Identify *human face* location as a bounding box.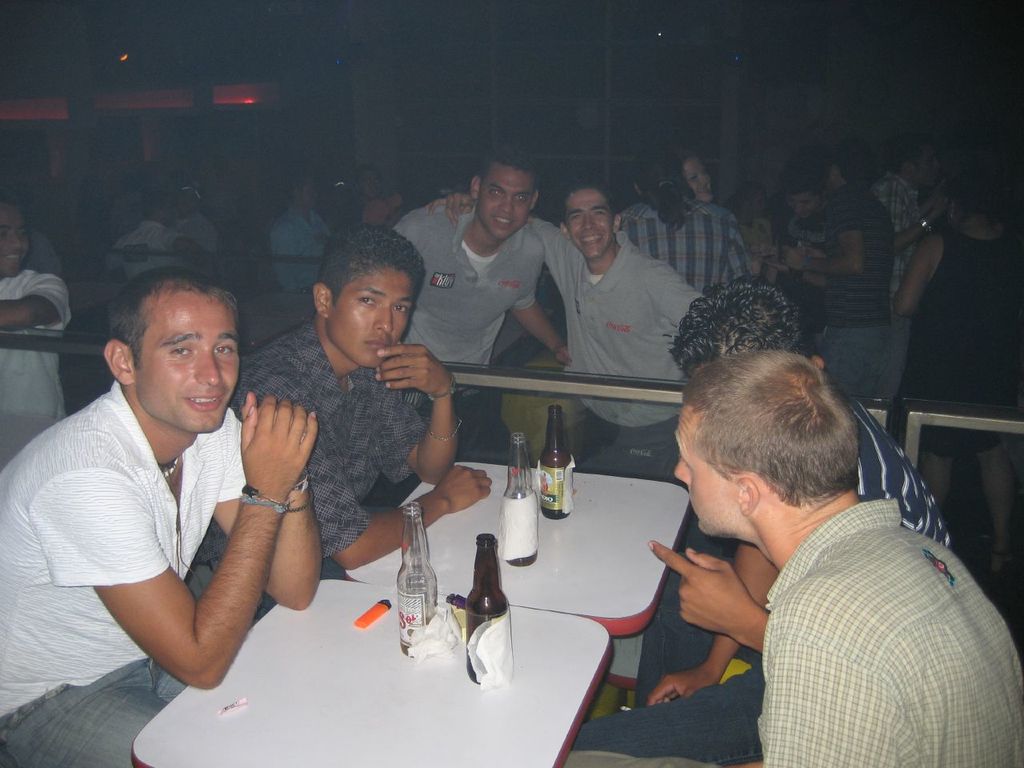
Rect(565, 194, 613, 258).
